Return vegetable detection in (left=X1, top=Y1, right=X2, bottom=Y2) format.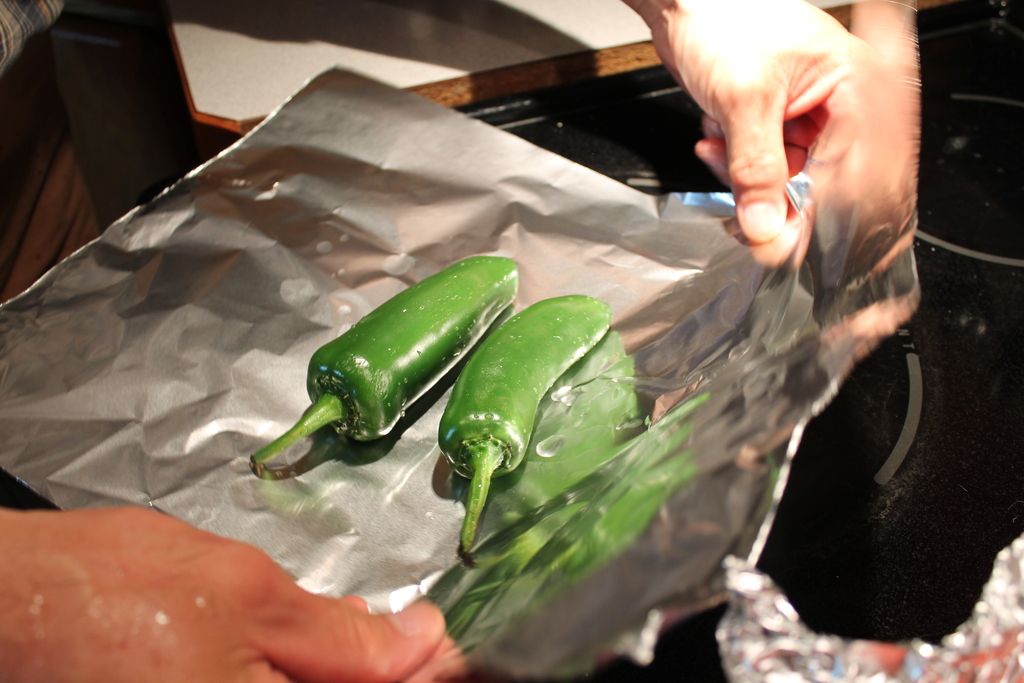
(left=436, top=293, right=614, bottom=562).
